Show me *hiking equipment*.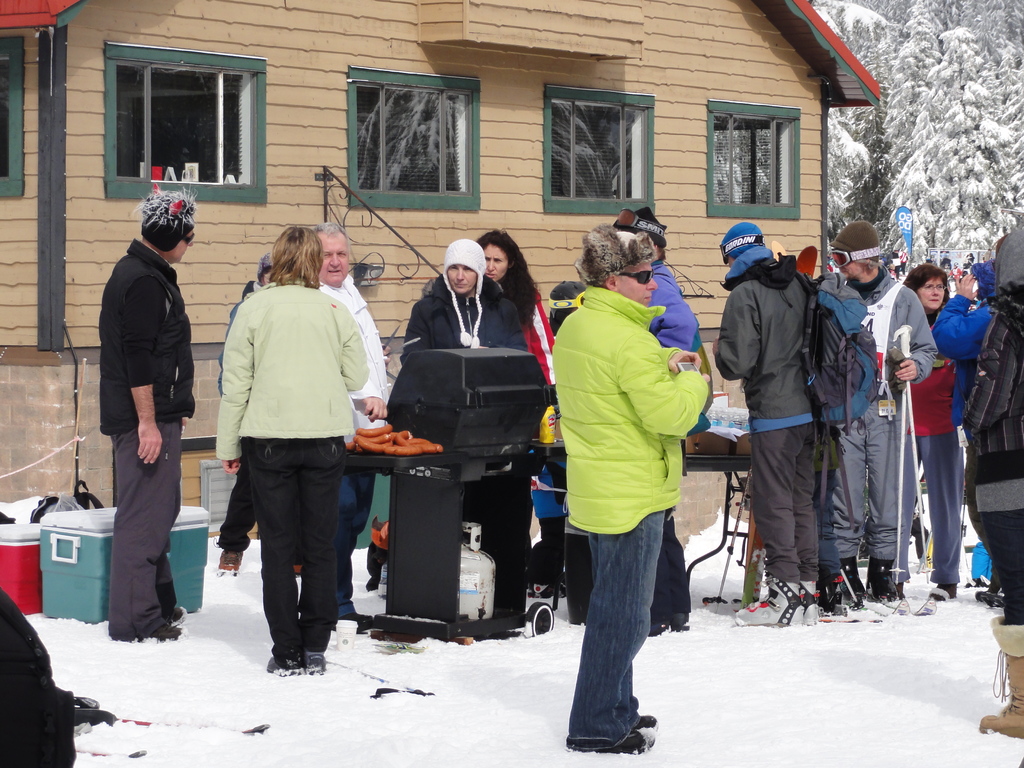
*hiking equipment* is here: select_region(788, 269, 879, 531).
